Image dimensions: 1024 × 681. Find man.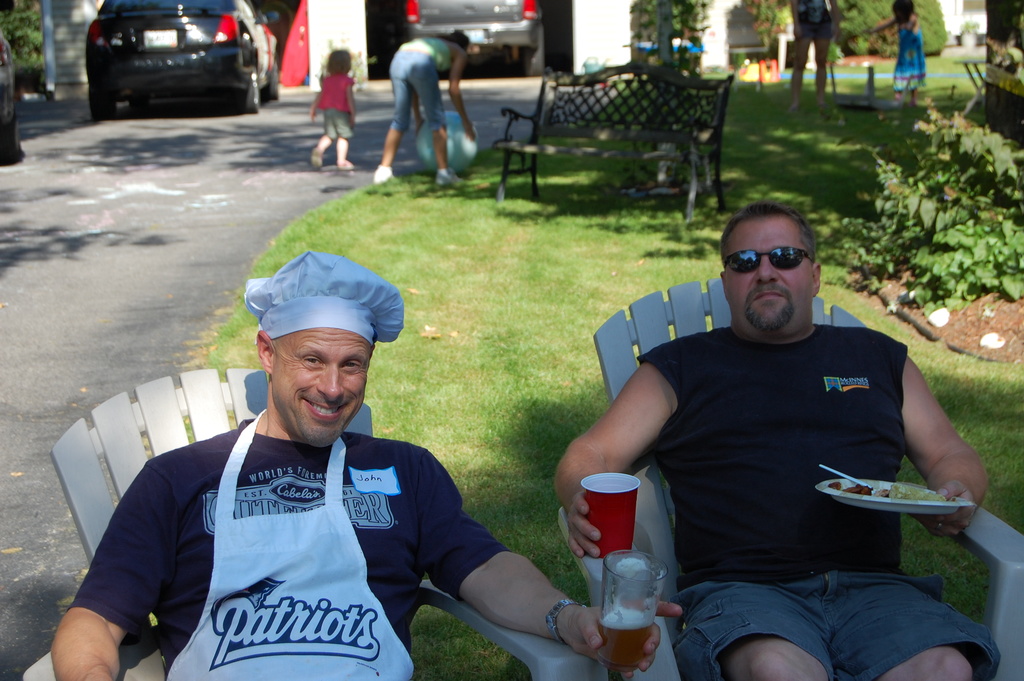
x1=580, y1=202, x2=999, y2=662.
